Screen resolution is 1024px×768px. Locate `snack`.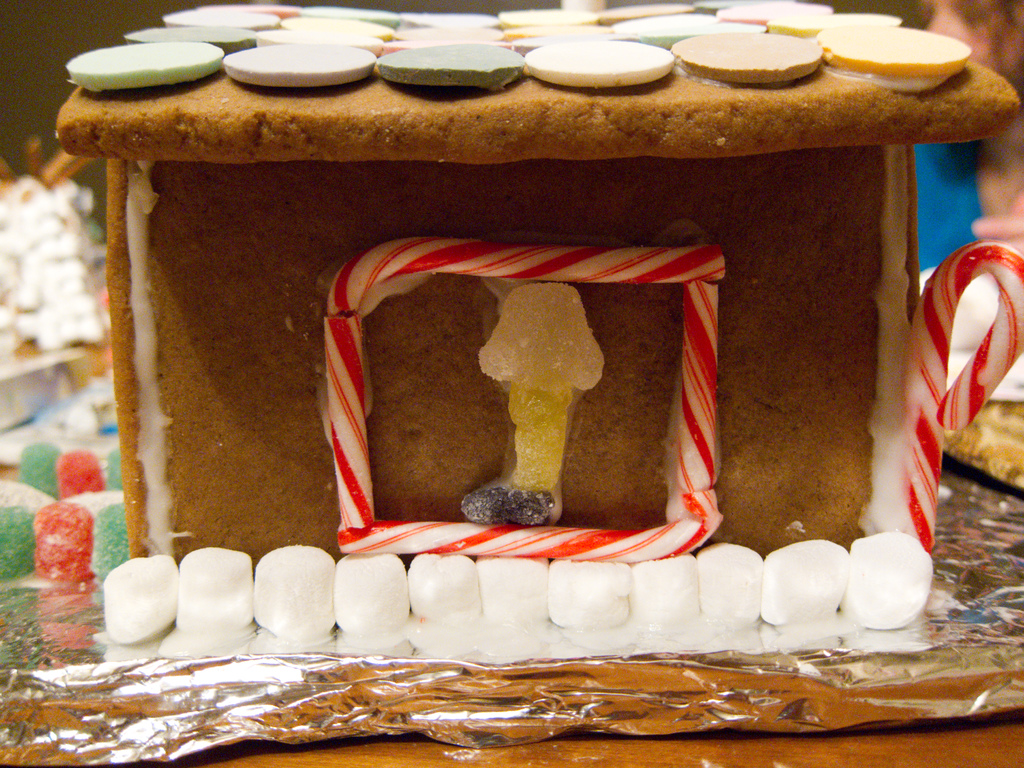
detection(54, 0, 1023, 643).
